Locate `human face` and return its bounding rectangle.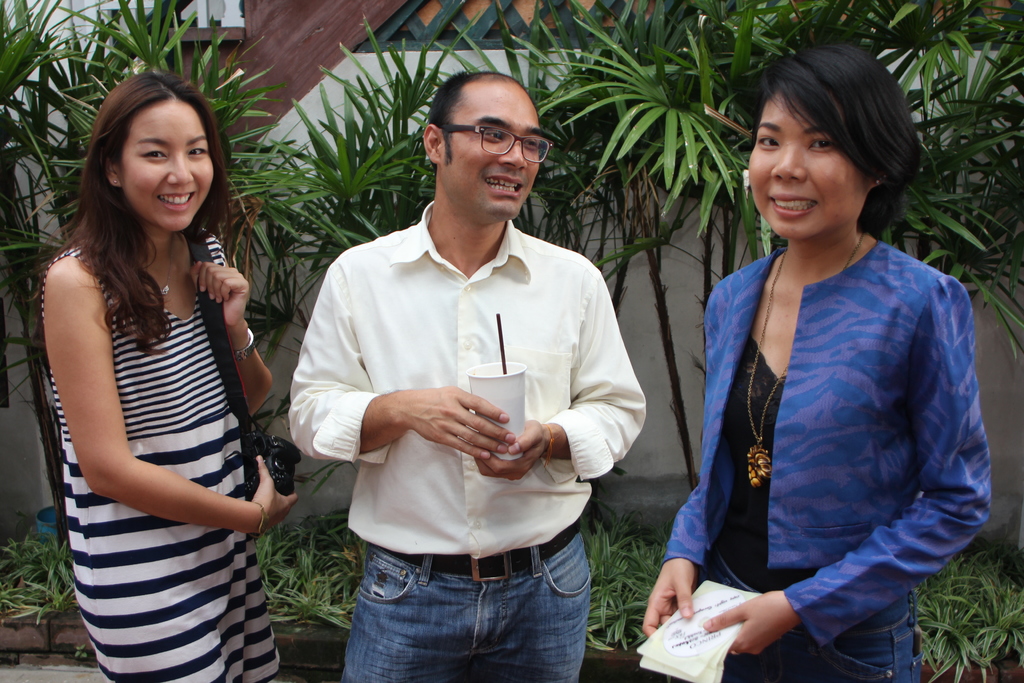
BBox(438, 81, 543, 222).
